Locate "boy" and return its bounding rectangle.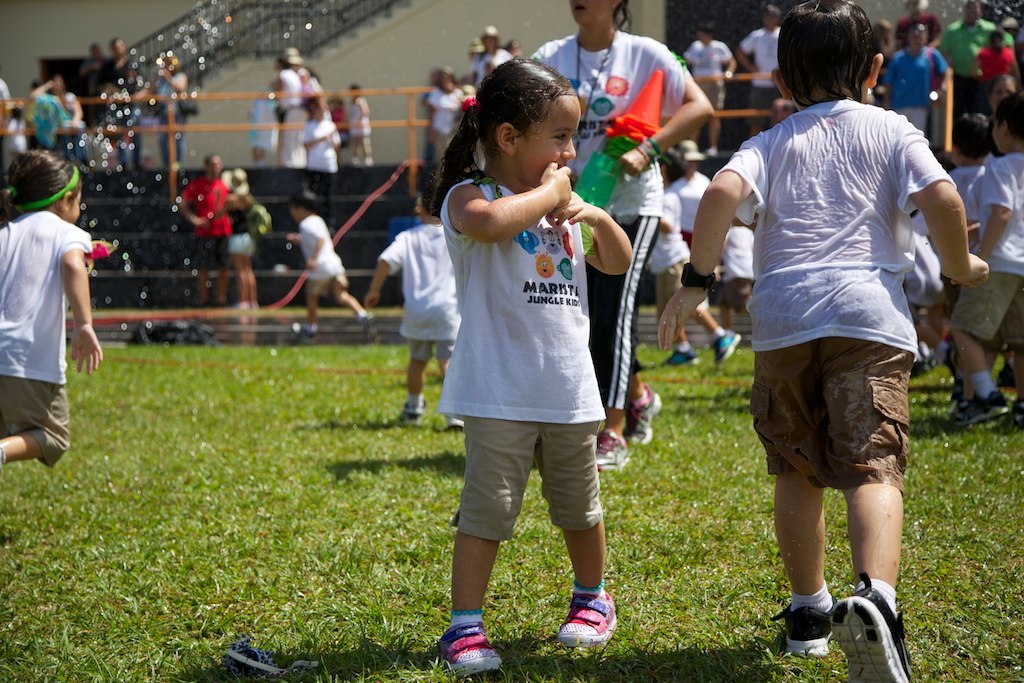
left=374, top=183, right=456, bottom=431.
